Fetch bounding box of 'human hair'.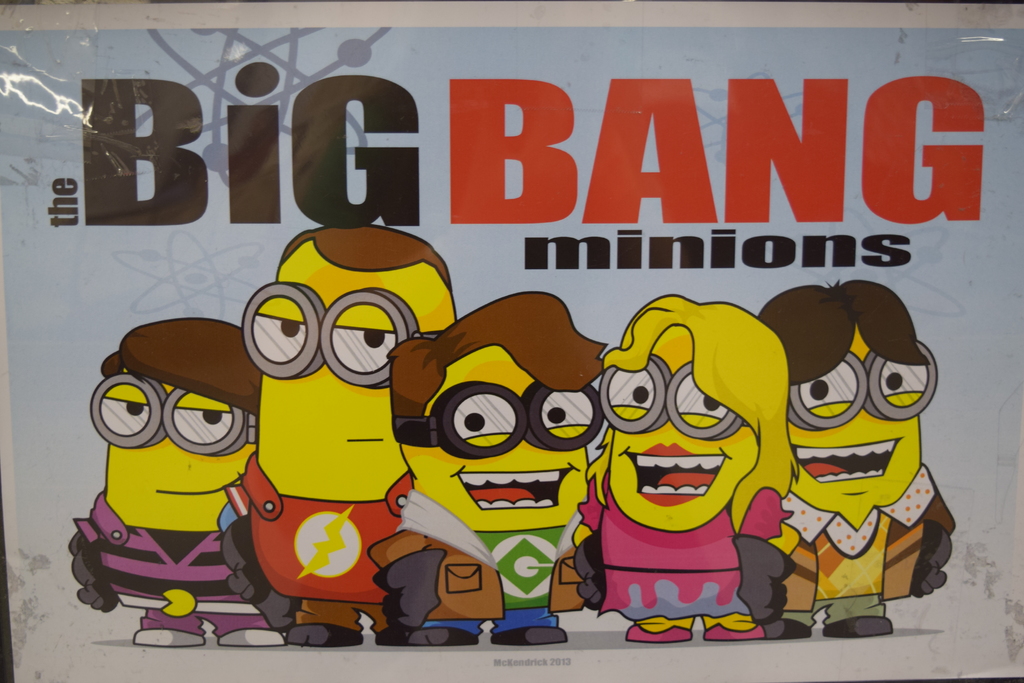
Bbox: x1=278, y1=226, x2=454, y2=286.
